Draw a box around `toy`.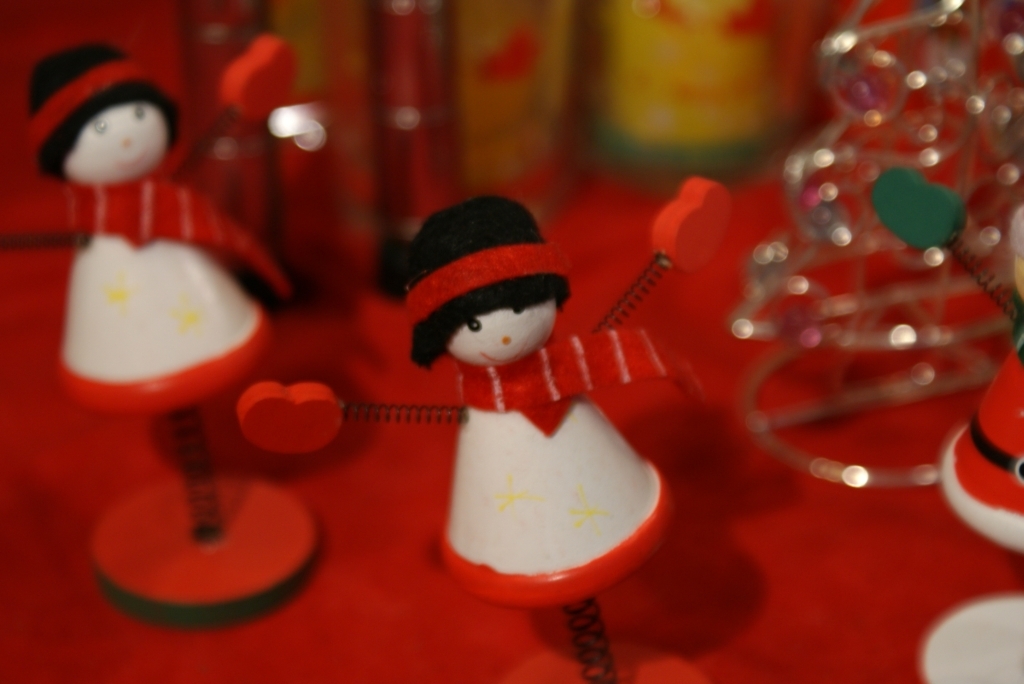
BBox(138, 126, 772, 624).
